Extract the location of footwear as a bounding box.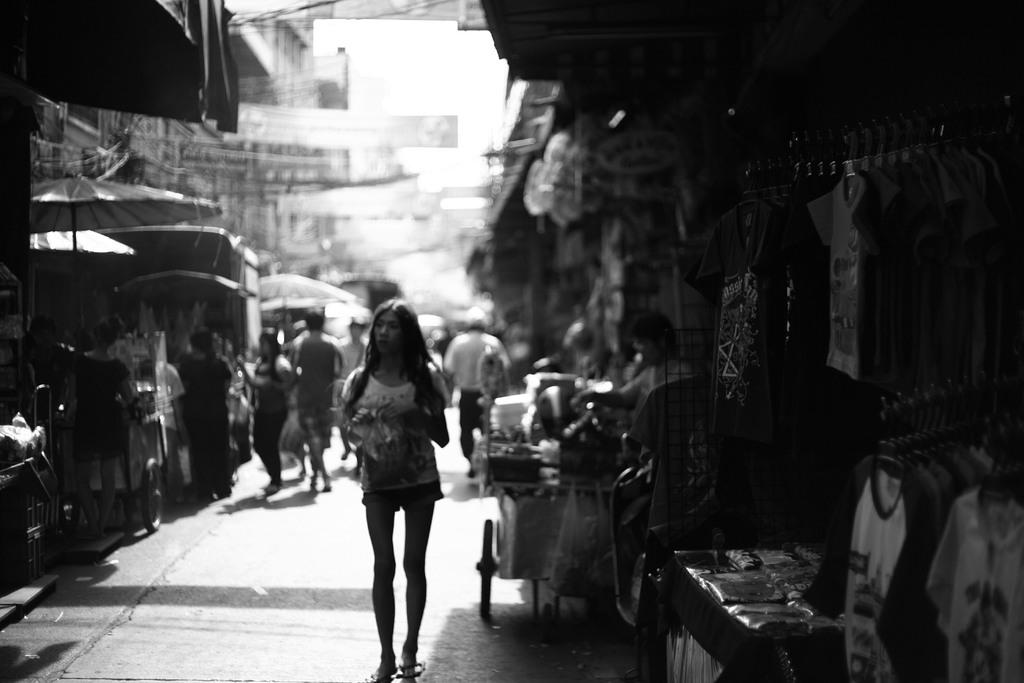
323:474:331:495.
